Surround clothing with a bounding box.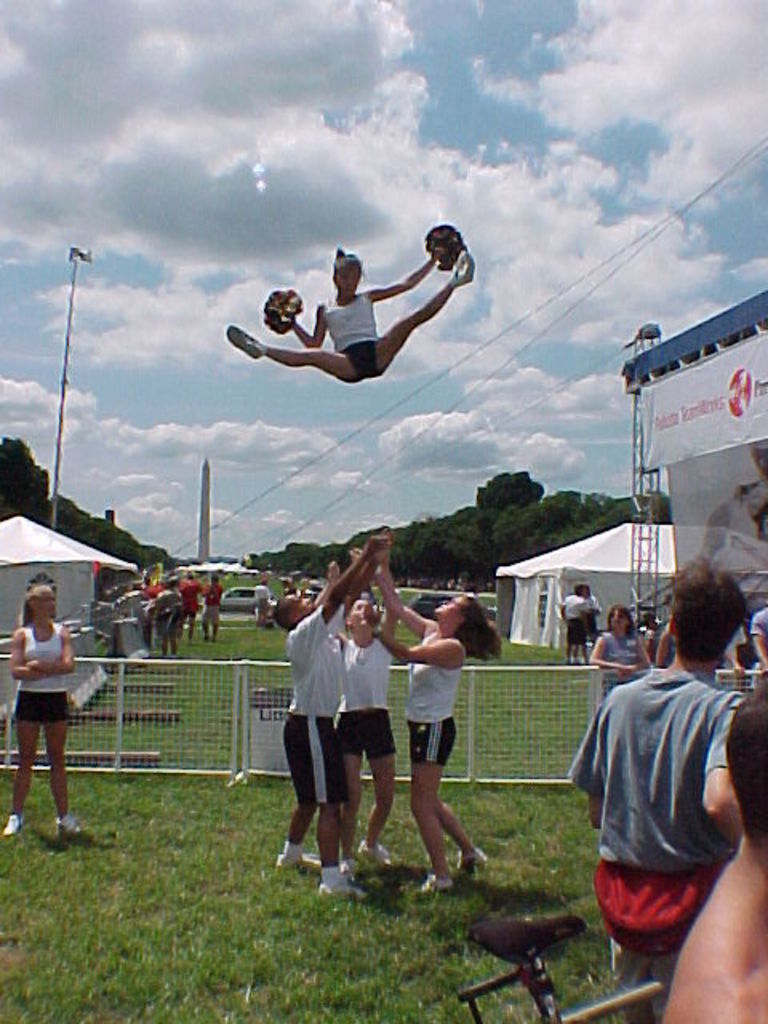
<region>558, 598, 587, 646</region>.
